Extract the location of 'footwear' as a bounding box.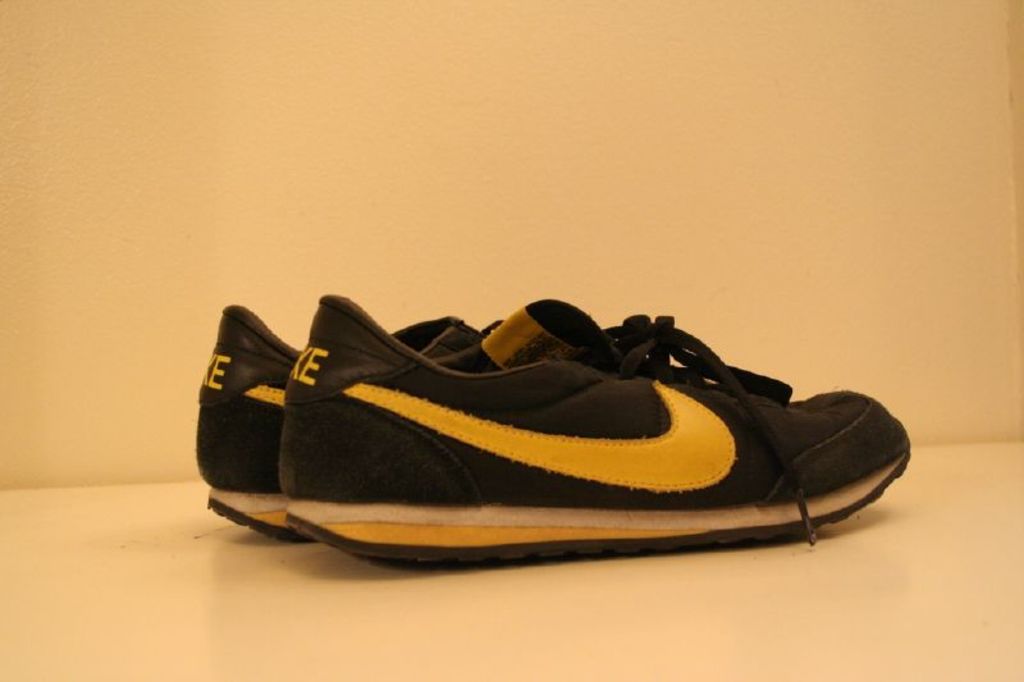
region(282, 294, 910, 558).
